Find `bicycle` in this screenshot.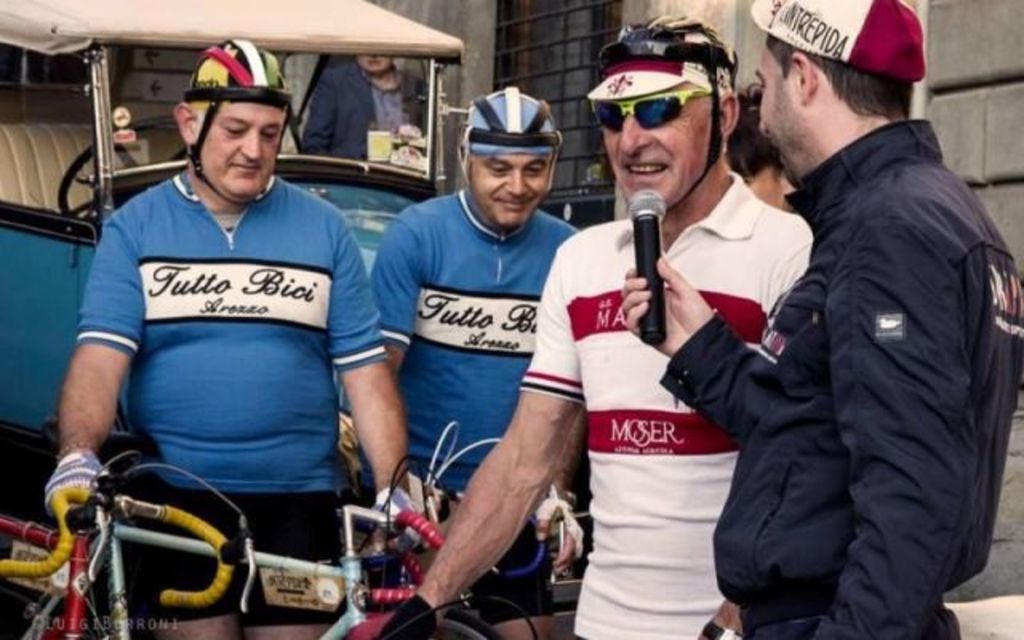
The bounding box for `bicycle` is rect(0, 496, 510, 638).
